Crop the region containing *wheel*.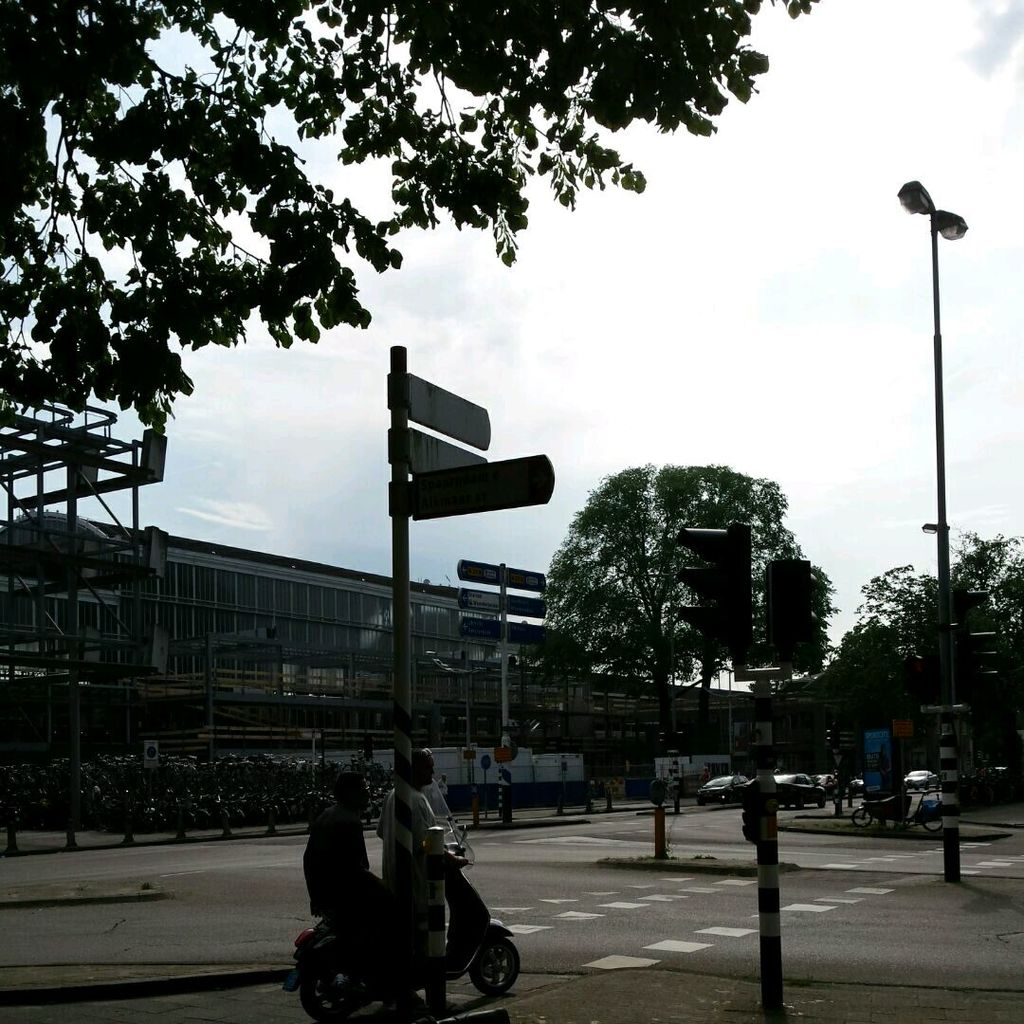
Crop region: 476 937 524 993.
